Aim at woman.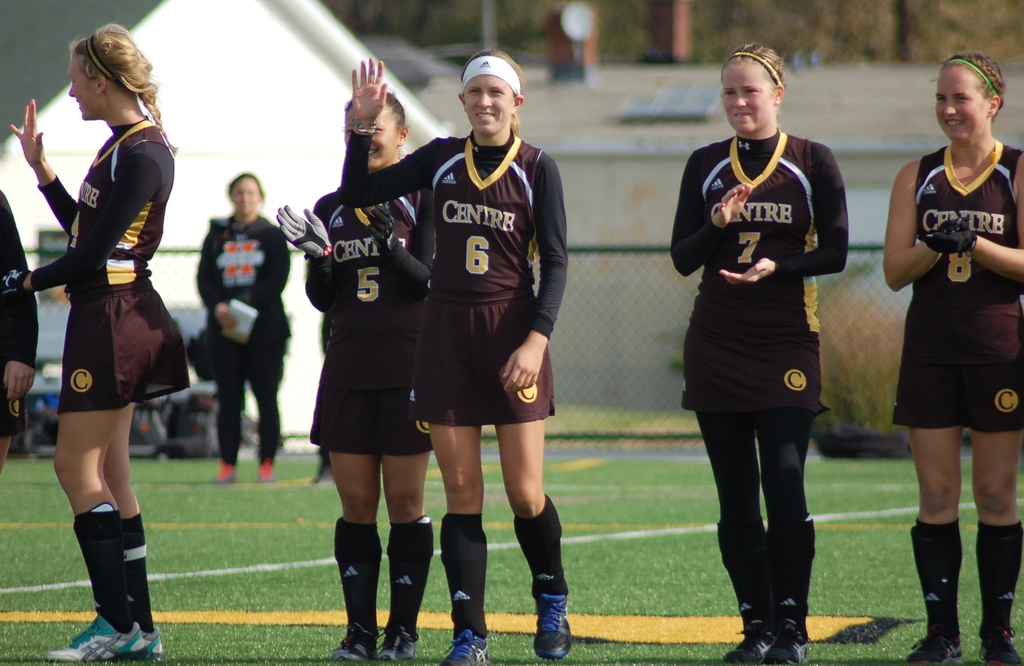
Aimed at <region>275, 92, 437, 660</region>.
